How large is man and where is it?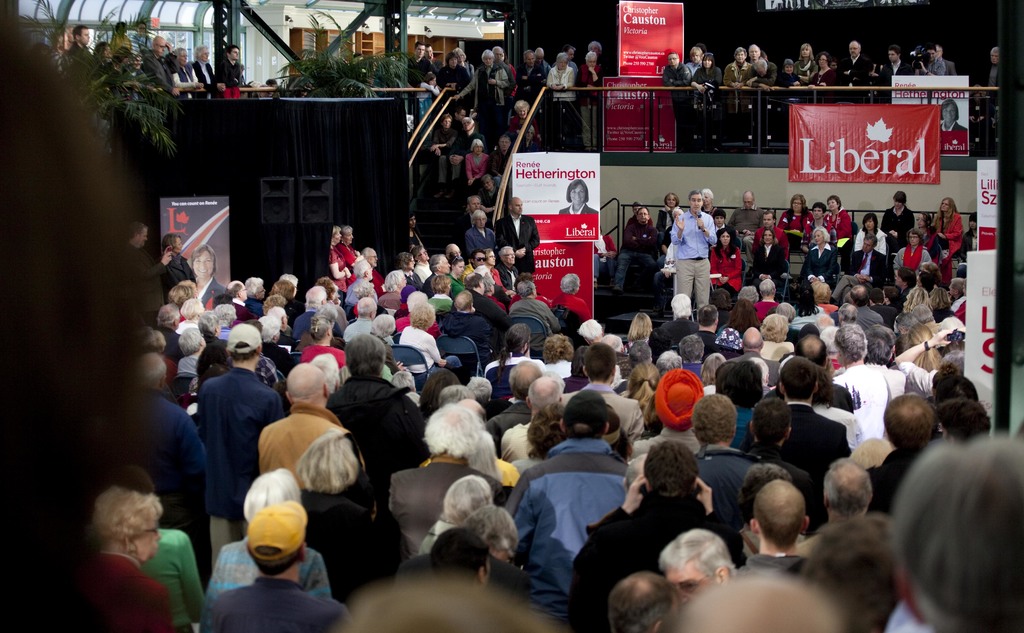
Bounding box: <region>484, 323, 544, 372</region>.
